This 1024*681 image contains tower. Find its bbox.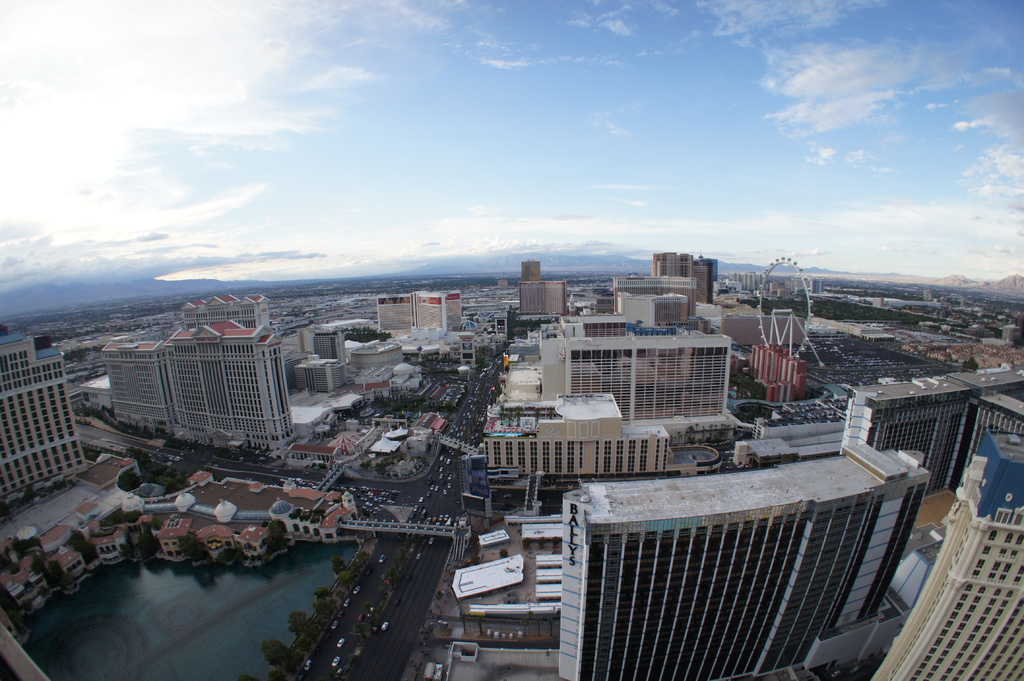
x1=828, y1=355, x2=1023, y2=490.
